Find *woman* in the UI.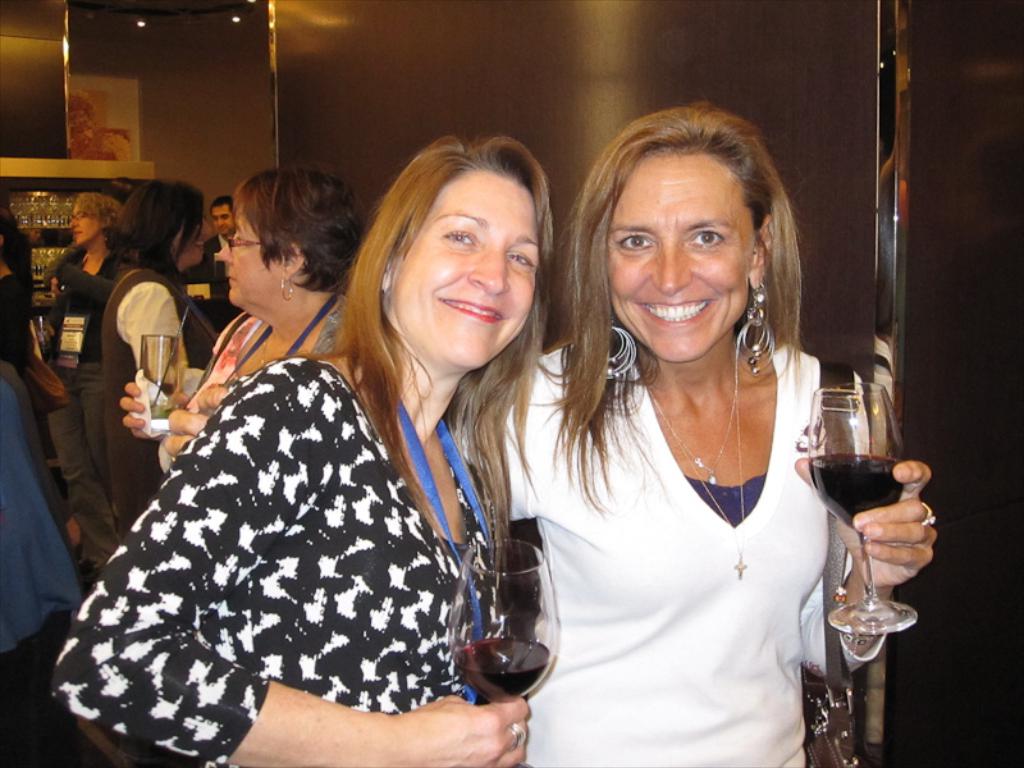
UI element at (54,134,556,767).
